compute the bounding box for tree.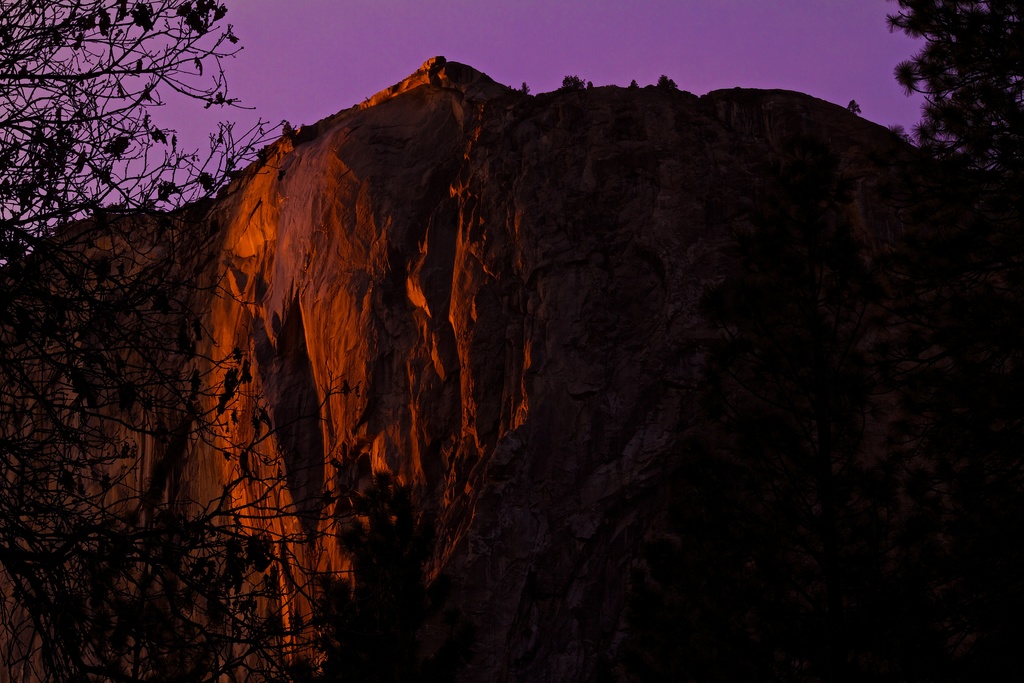
crop(883, 0, 1023, 193).
